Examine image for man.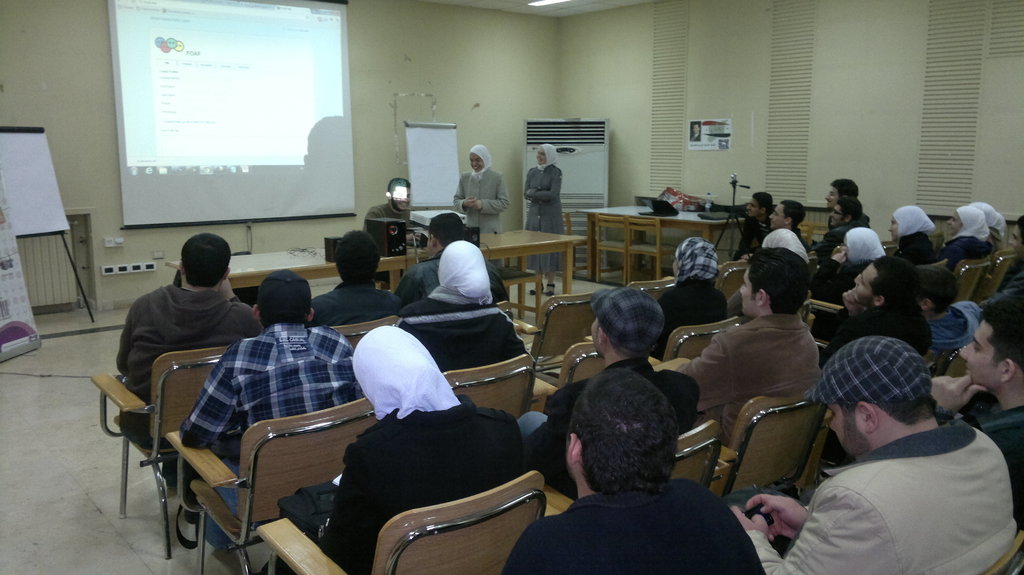
Examination result: 732/185/775/248.
